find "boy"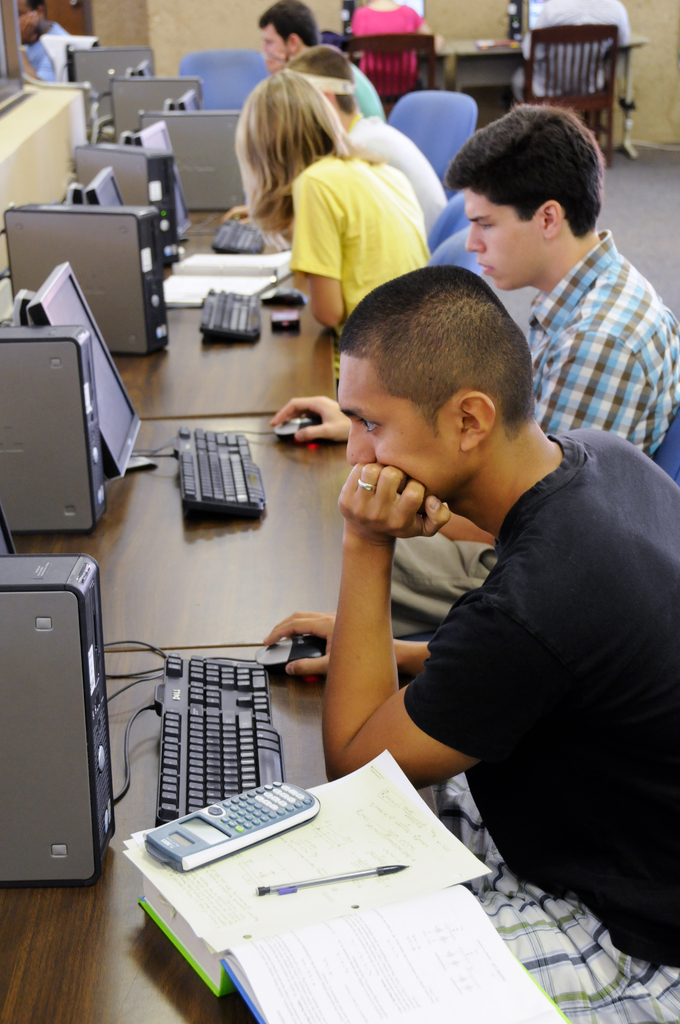
rect(245, 264, 679, 1023)
